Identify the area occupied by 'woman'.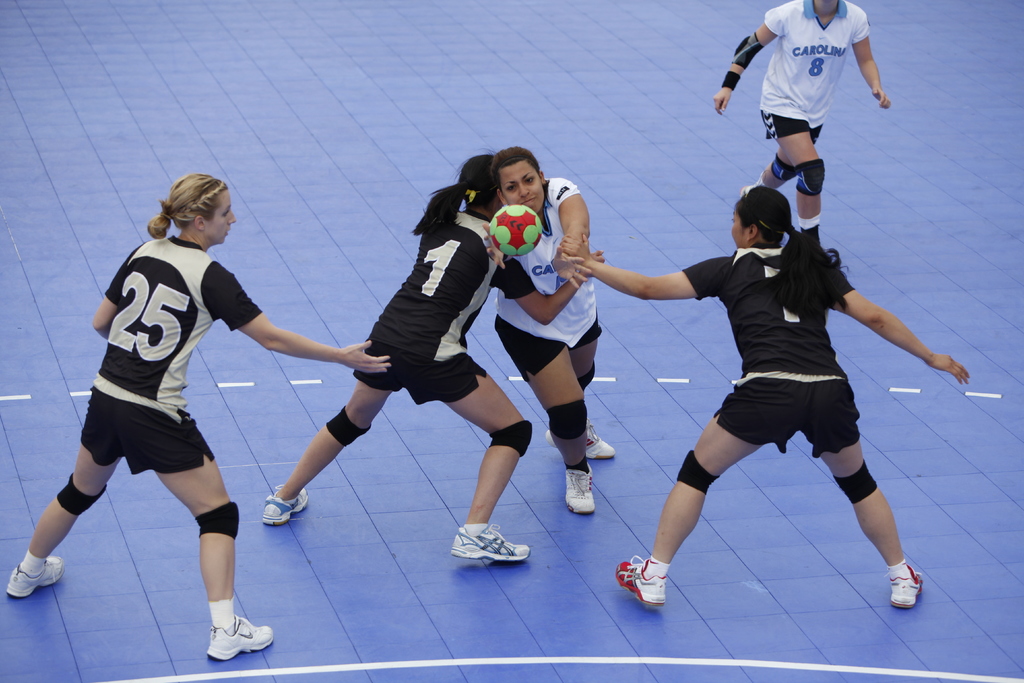
Area: {"left": 483, "top": 144, "right": 617, "bottom": 514}.
